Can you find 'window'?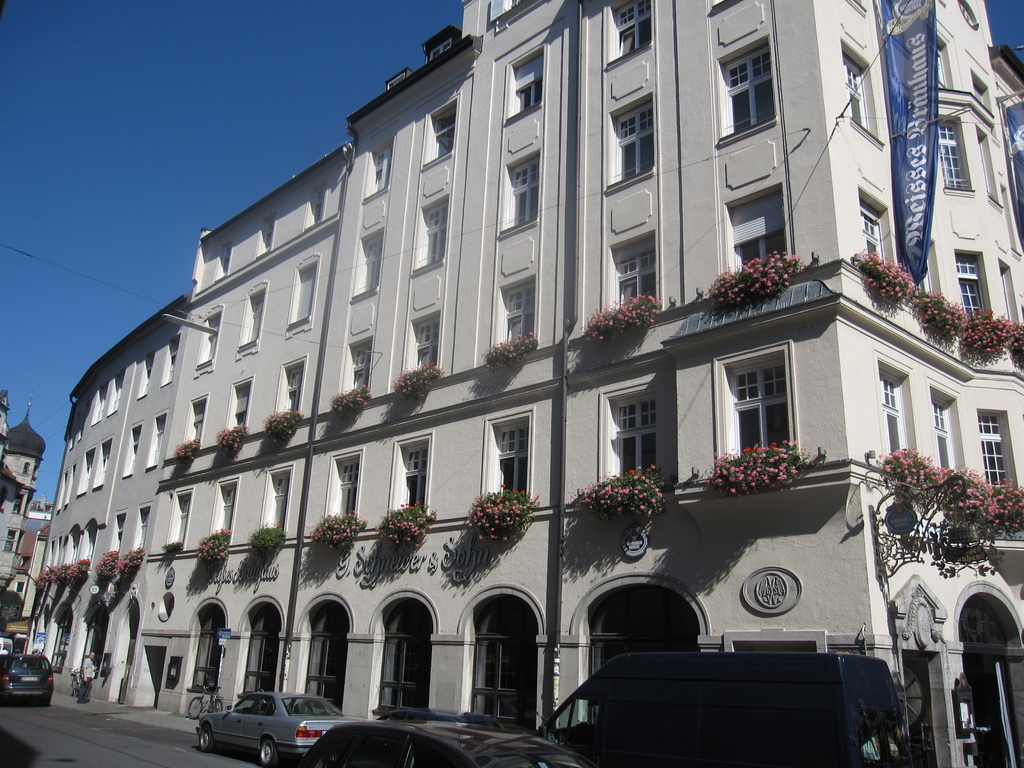
Yes, bounding box: 498, 48, 556, 113.
